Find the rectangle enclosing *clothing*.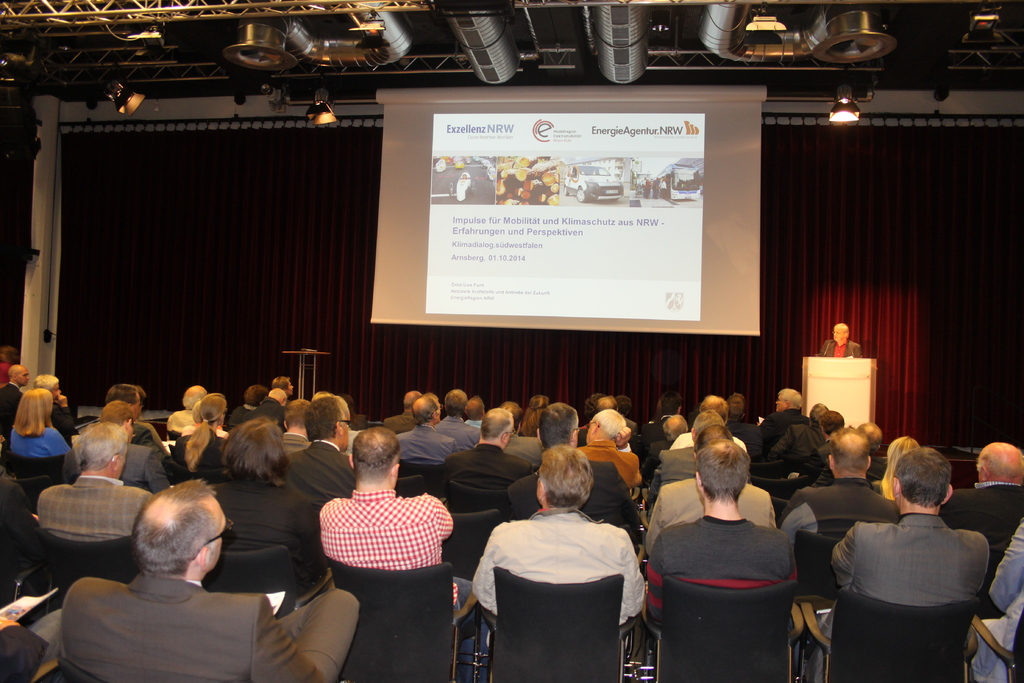
[976,523,1023,682].
